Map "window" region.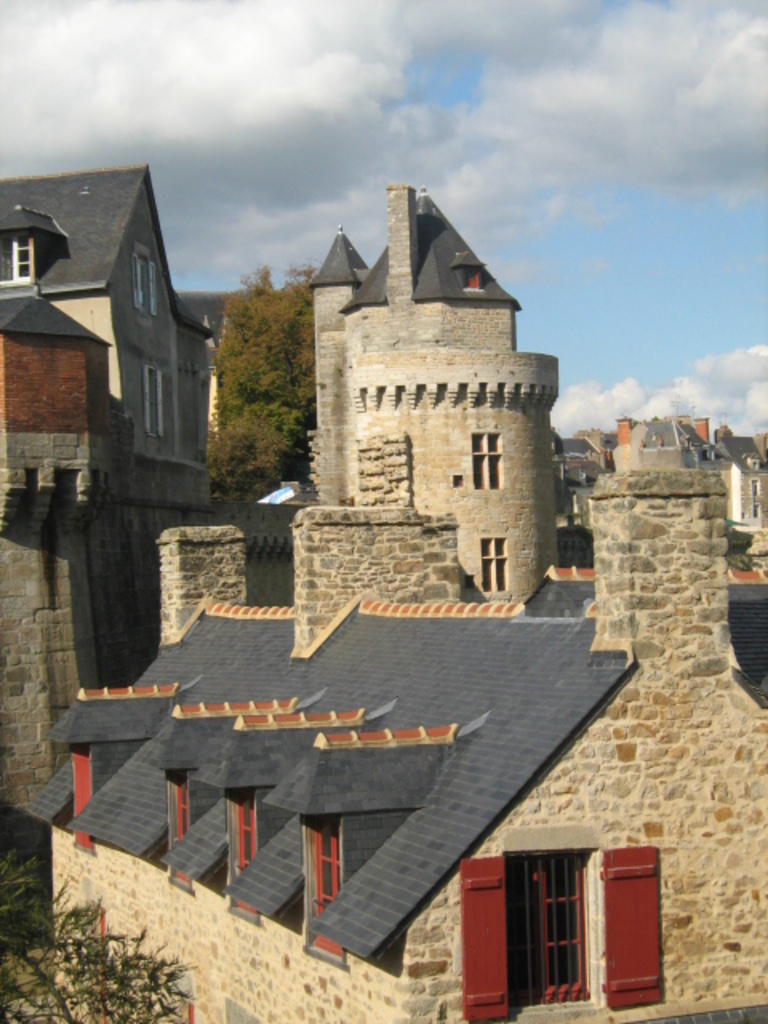
Mapped to box(128, 258, 160, 310).
